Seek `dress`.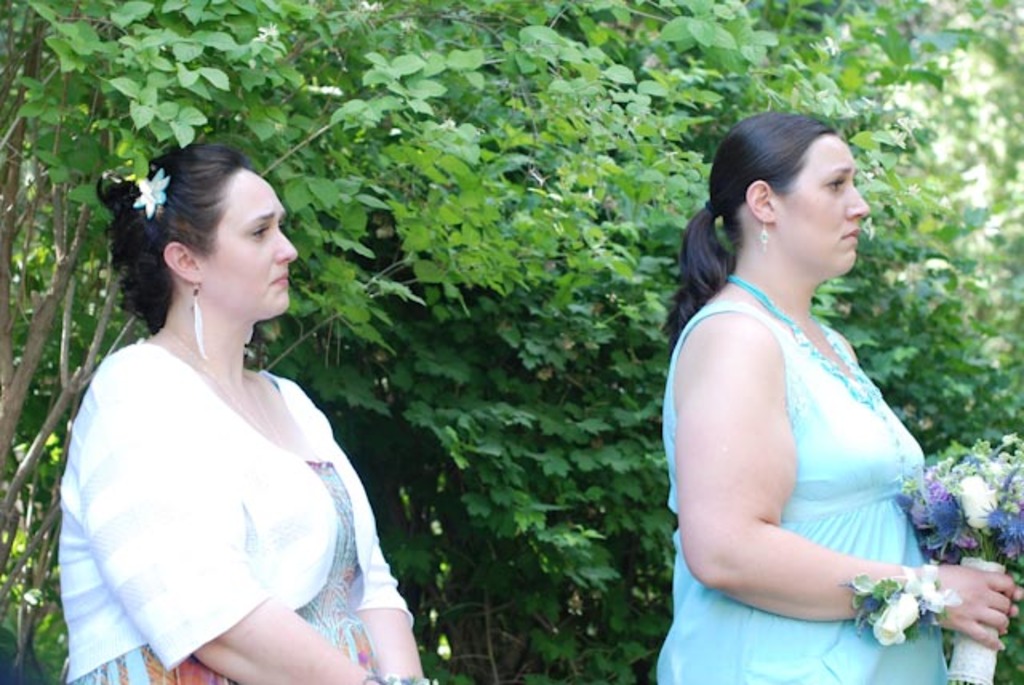
box=[69, 339, 413, 683].
